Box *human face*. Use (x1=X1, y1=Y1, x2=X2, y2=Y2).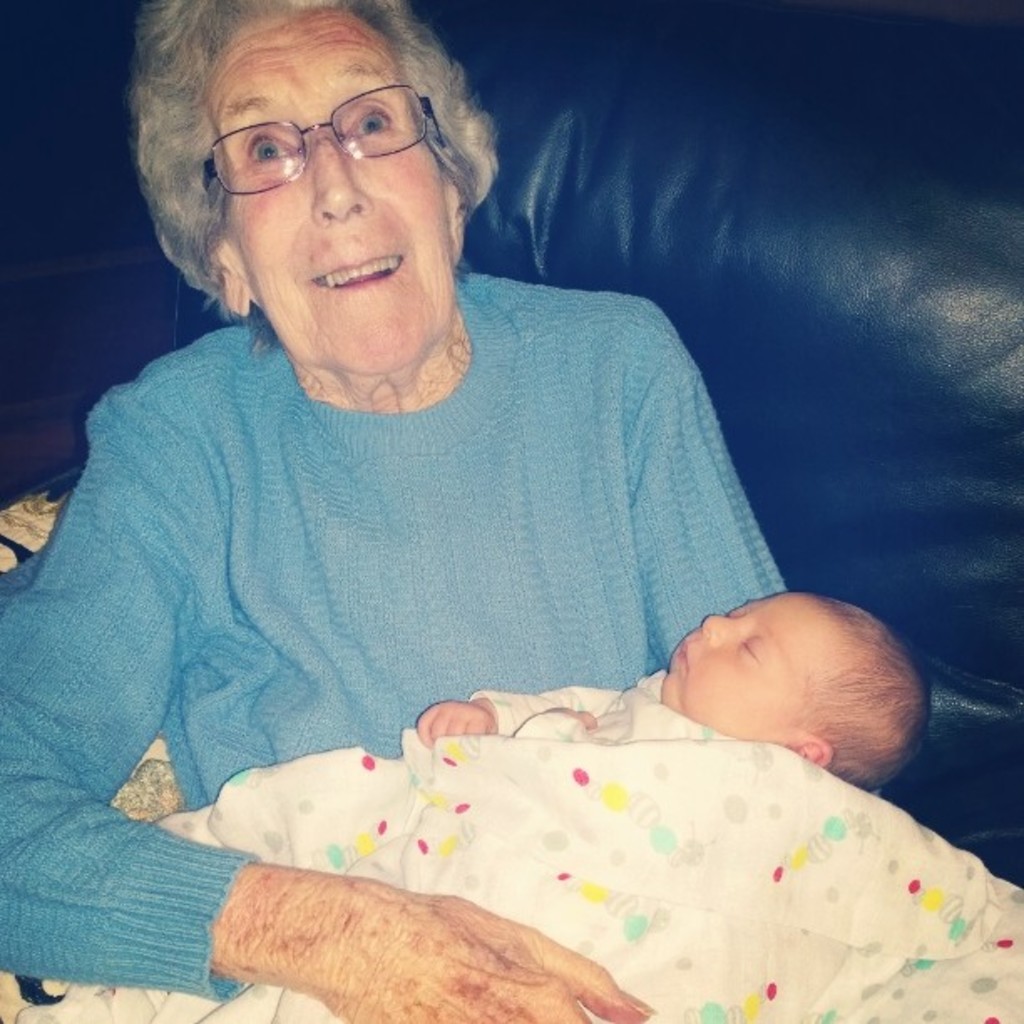
(x1=661, y1=591, x2=838, y2=733).
